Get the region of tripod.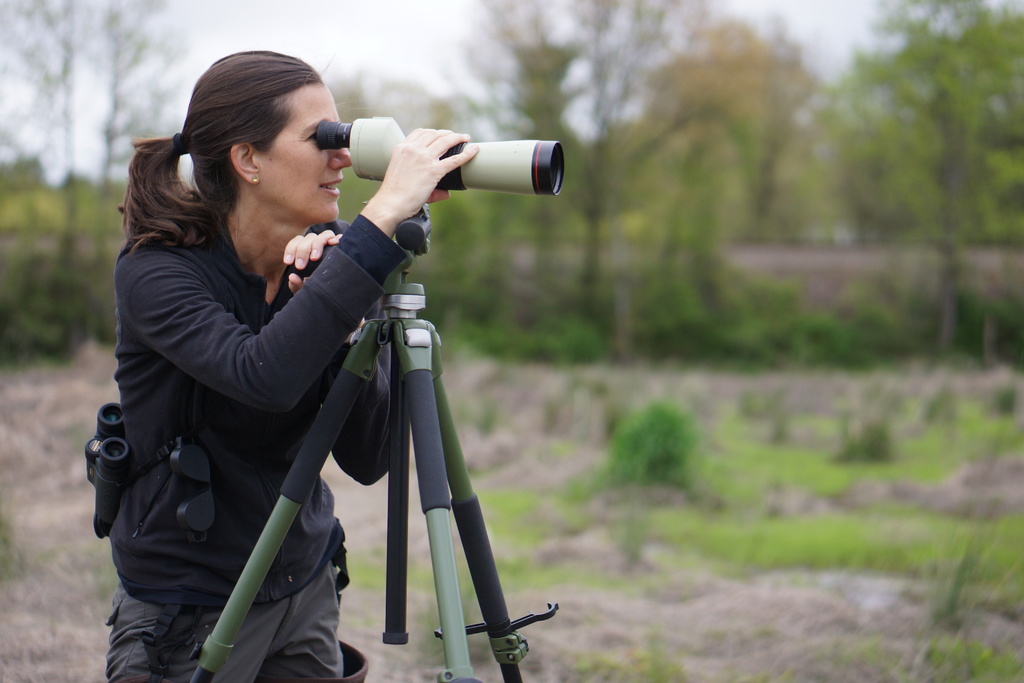
box(188, 208, 559, 682).
